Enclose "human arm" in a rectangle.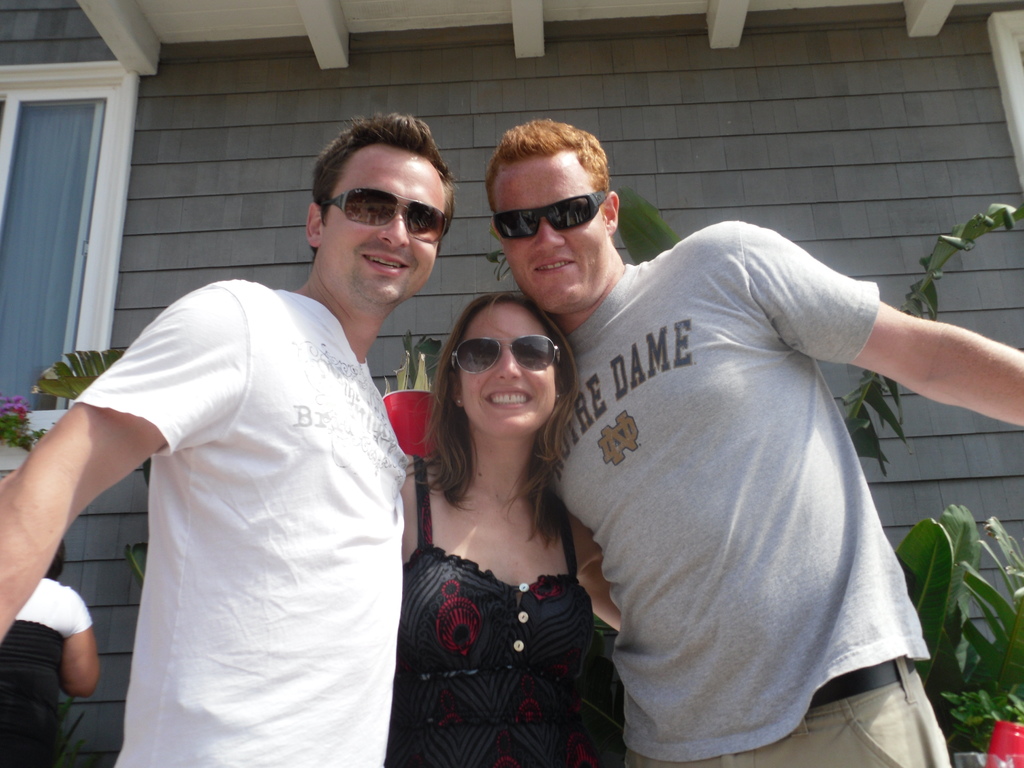
region(374, 462, 420, 586).
